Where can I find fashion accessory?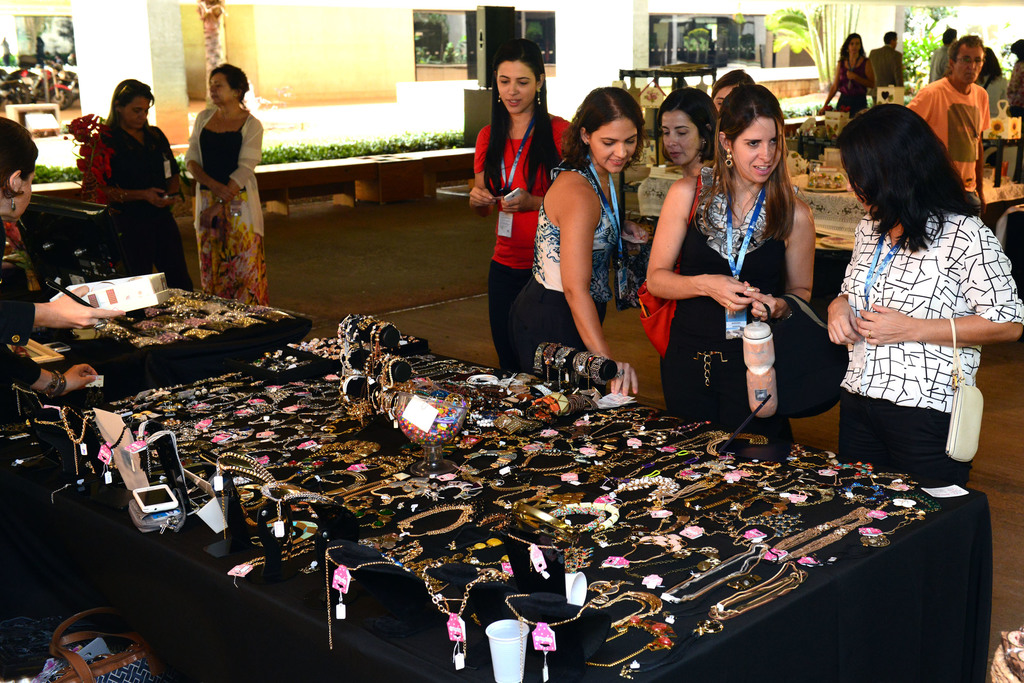
You can find it at select_region(596, 173, 611, 189).
